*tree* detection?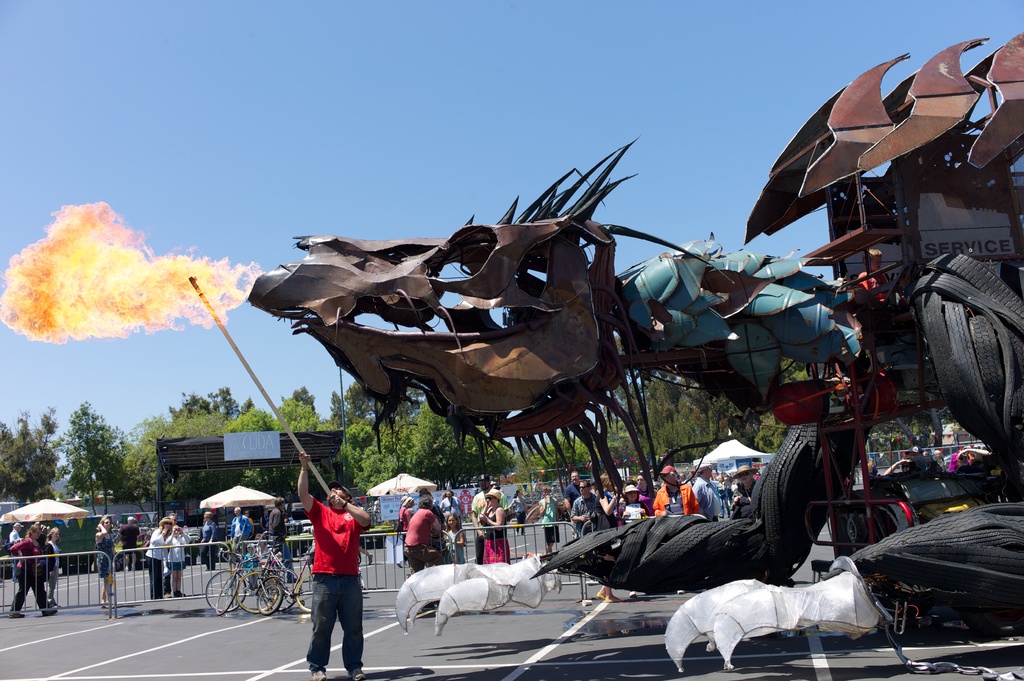
(334,387,459,552)
